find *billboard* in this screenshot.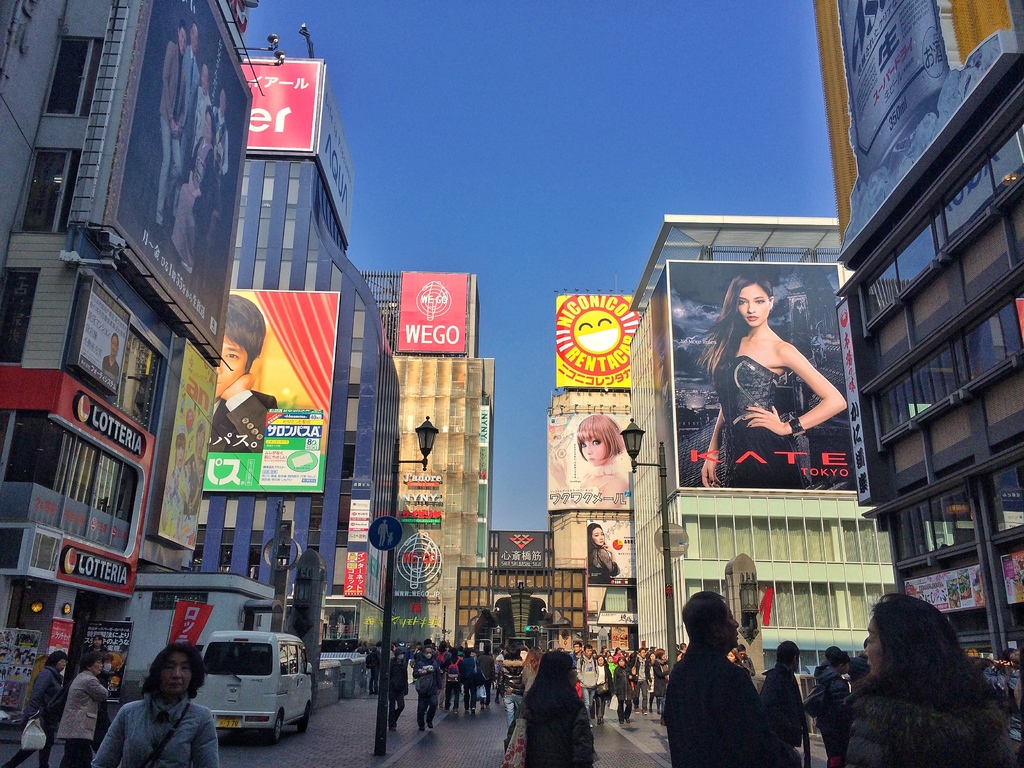
The bounding box for *billboard* is 239 54 328 151.
